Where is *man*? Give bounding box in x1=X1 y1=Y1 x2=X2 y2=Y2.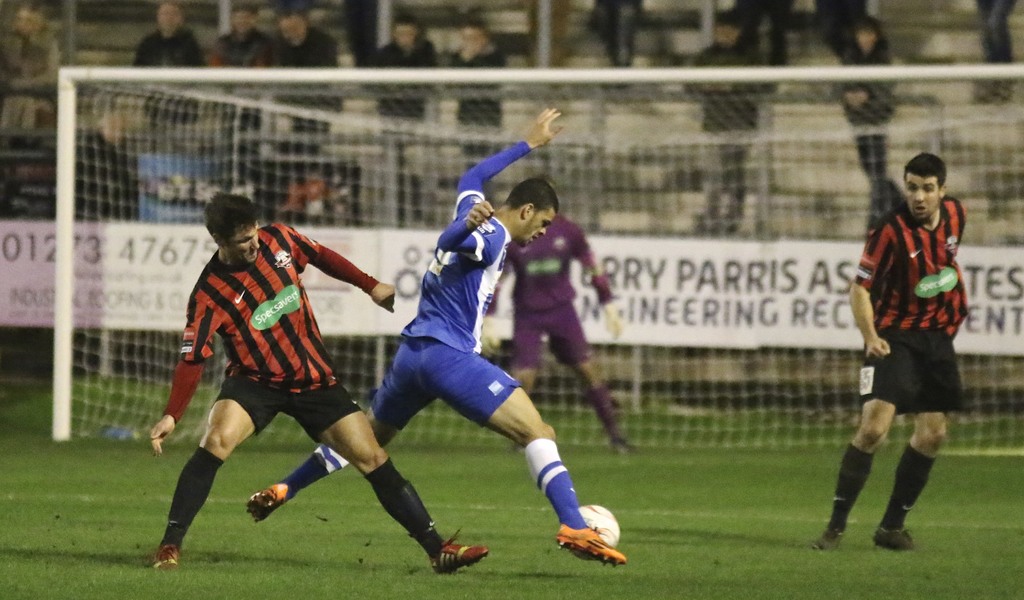
x1=589 y1=0 x2=639 y2=76.
